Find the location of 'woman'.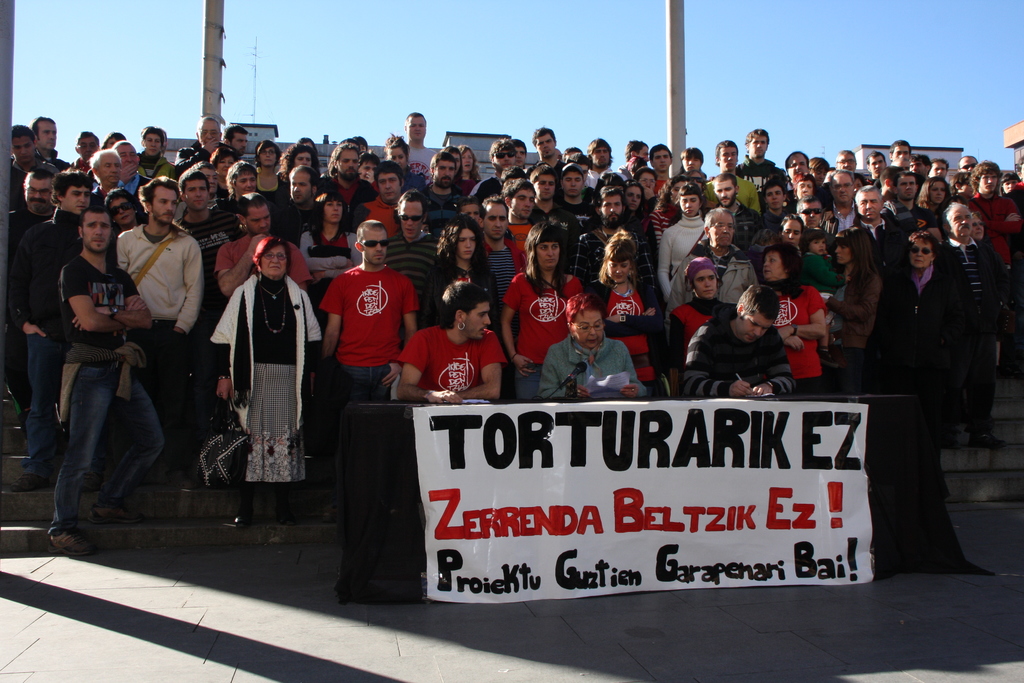
Location: <bbox>130, 122, 181, 189</bbox>.
